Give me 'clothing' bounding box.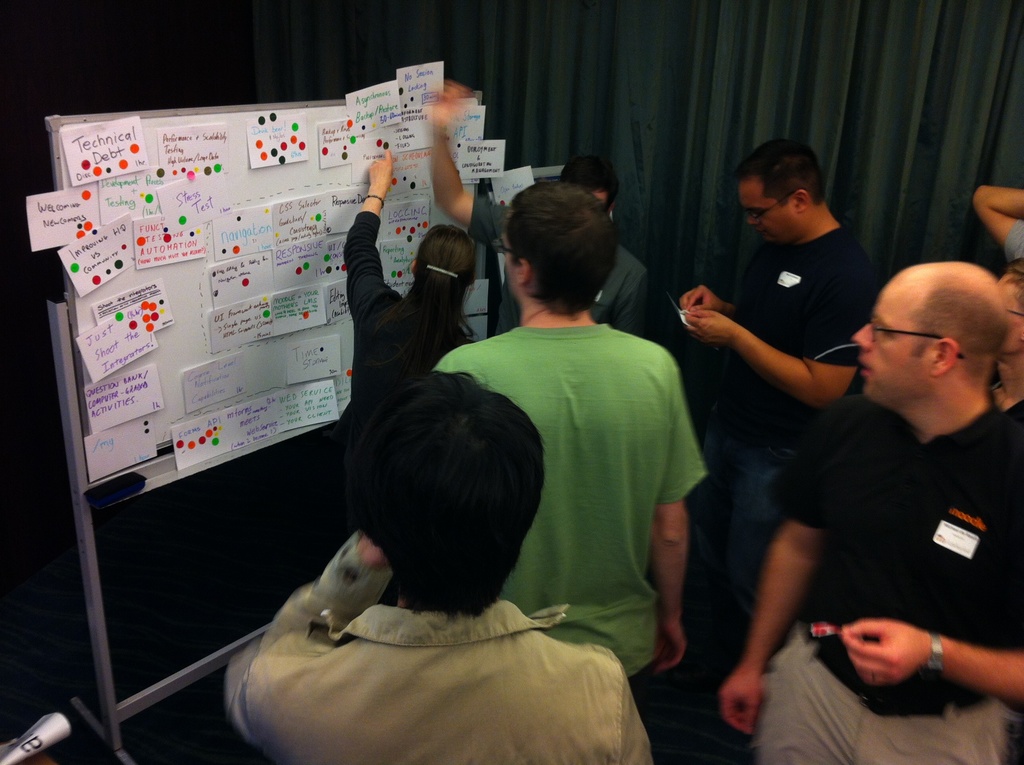
{"x1": 845, "y1": 371, "x2": 1023, "y2": 764}.
